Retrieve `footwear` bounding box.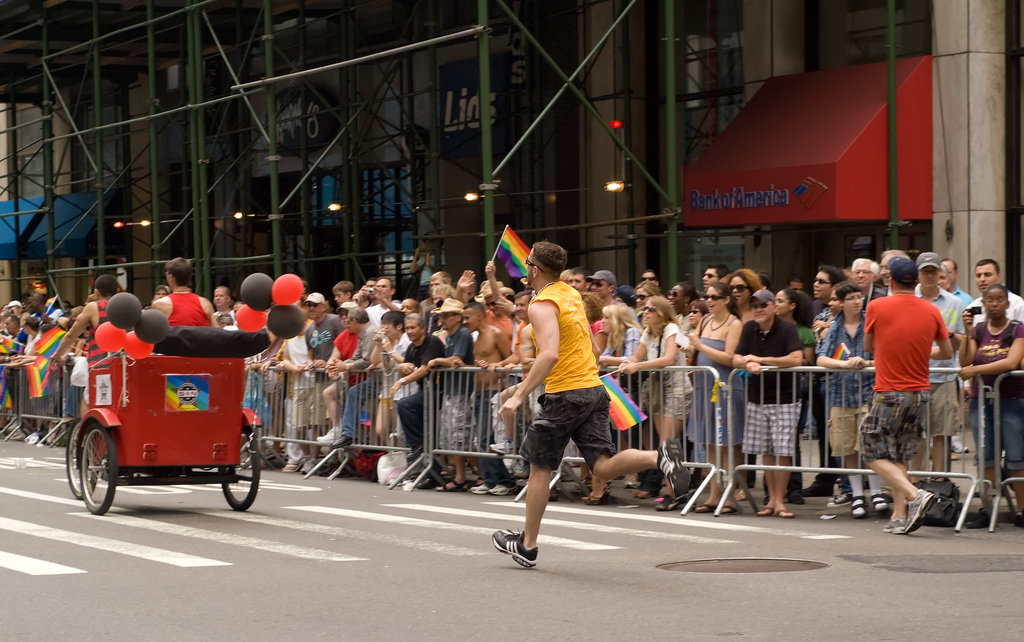
Bounding box: (773, 506, 794, 515).
